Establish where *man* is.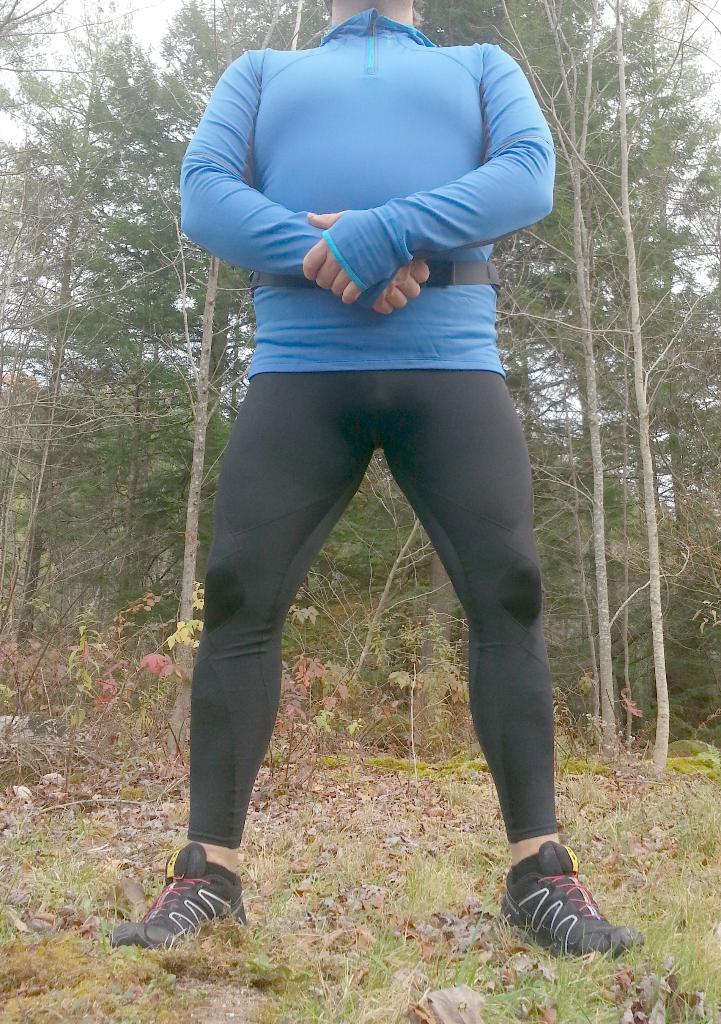
Established at crop(144, 0, 589, 920).
